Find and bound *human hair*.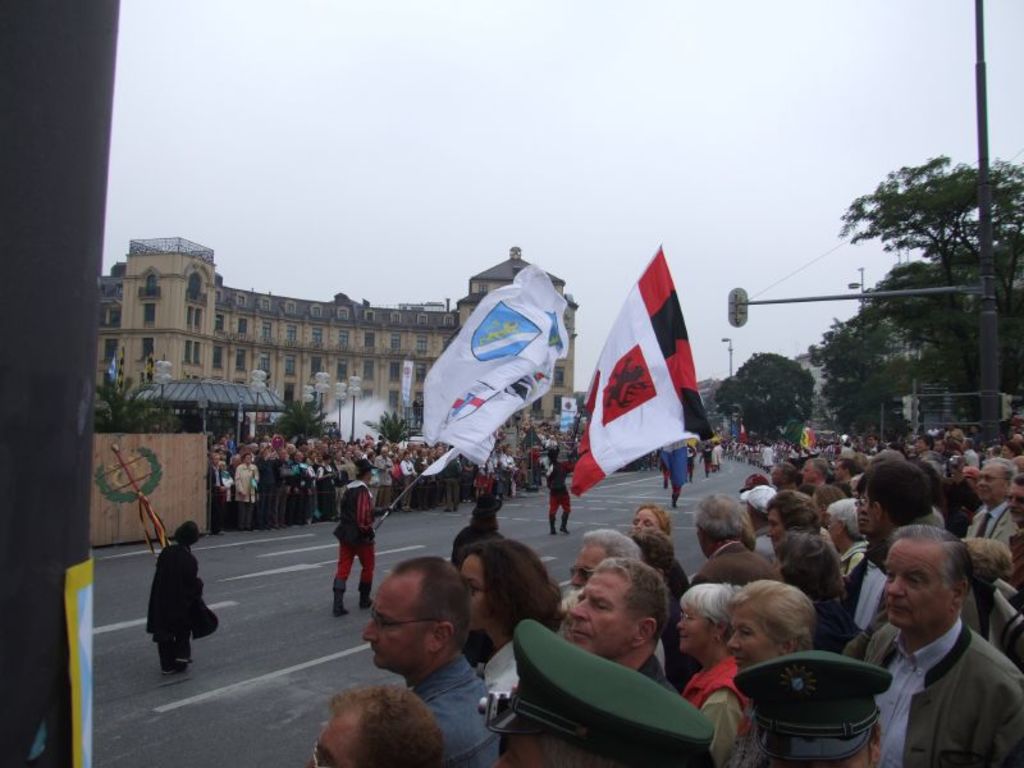
Bound: x1=852 y1=474 x2=863 y2=498.
